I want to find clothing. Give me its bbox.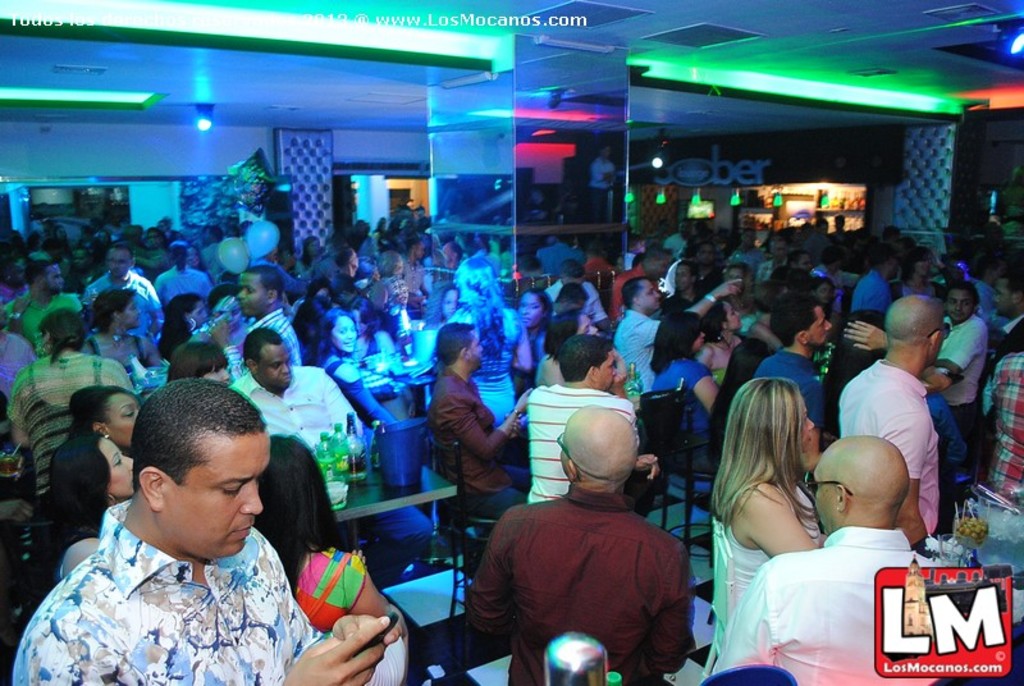
rect(227, 316, 297, 358).
